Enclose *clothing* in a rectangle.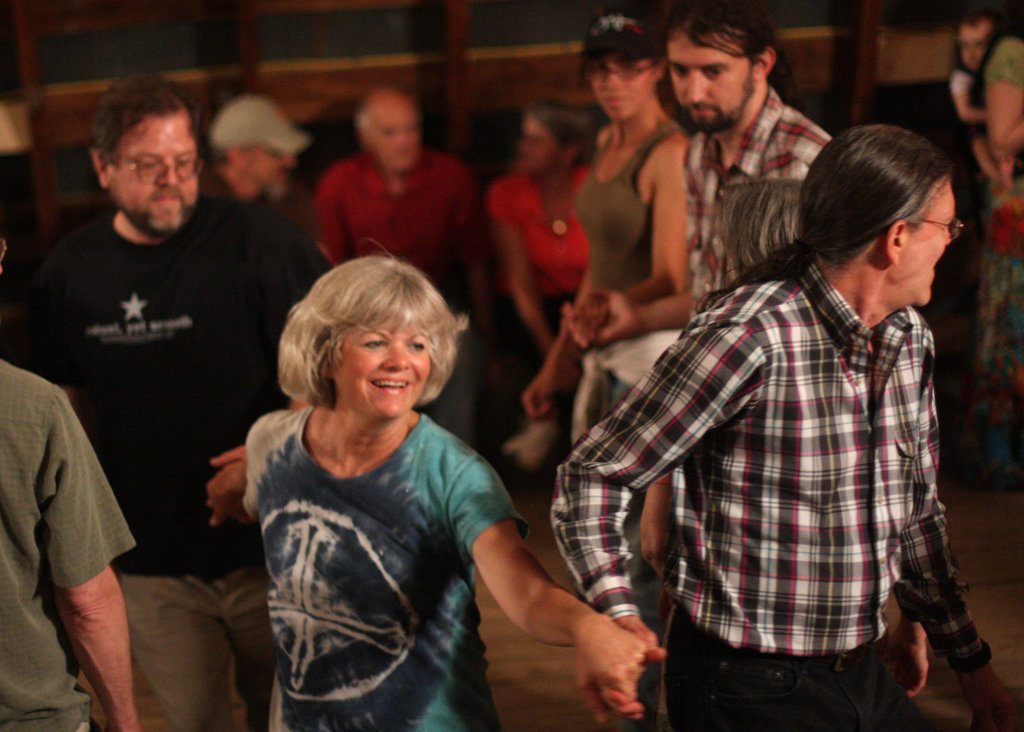
x1=314 y1=143 x2=481 y2=441.
